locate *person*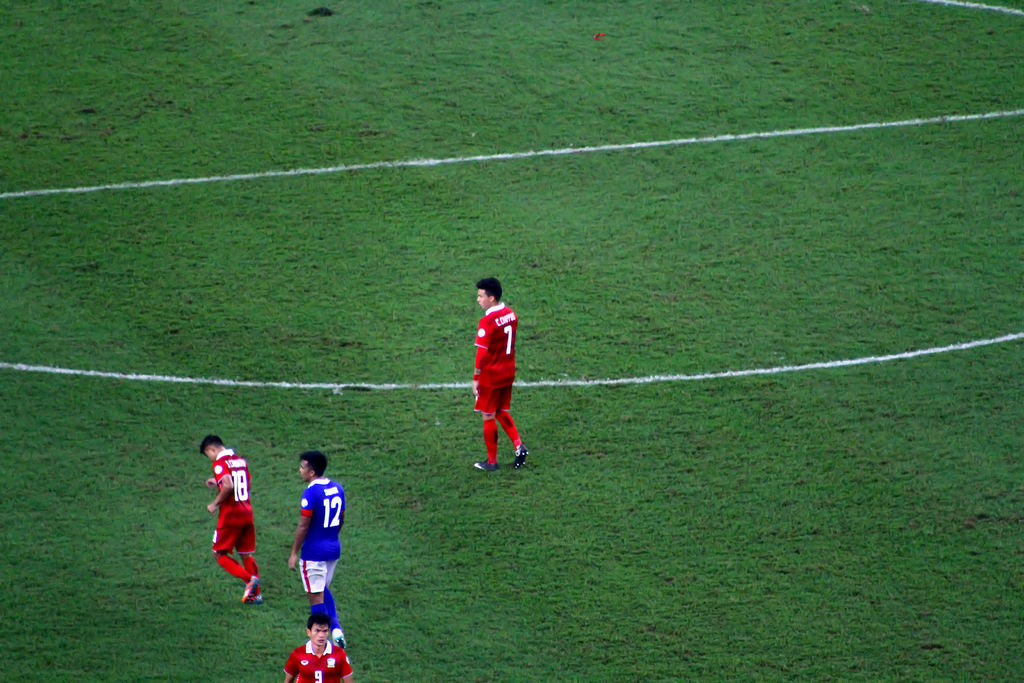
(202, 436, 264, 604)
